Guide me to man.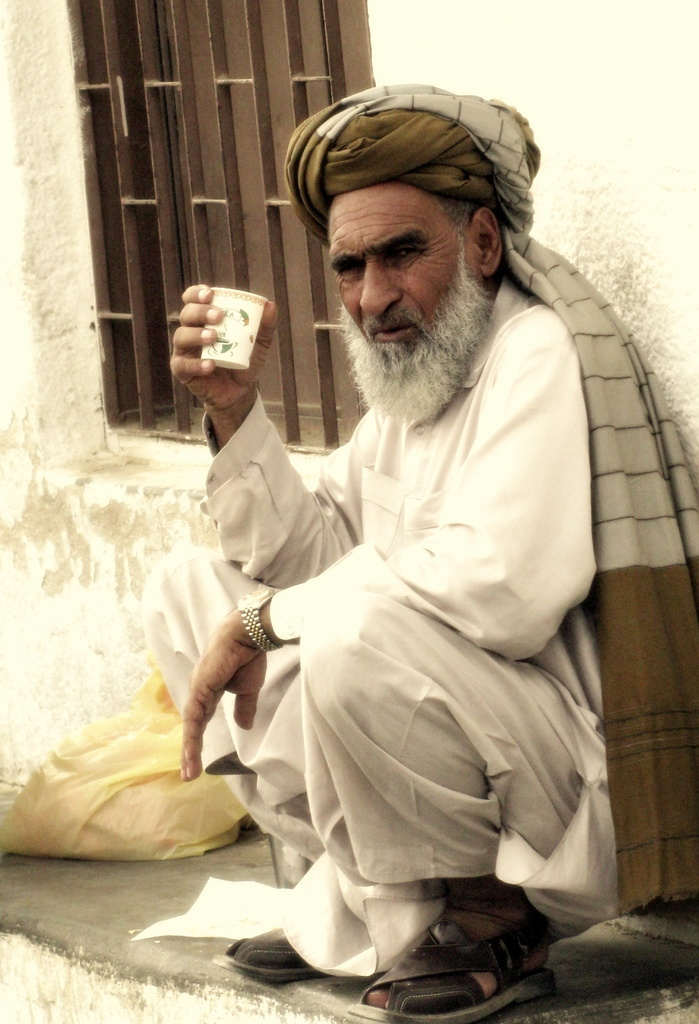
Guidance: x1=155, y1=102, x2=664, y2=954.
